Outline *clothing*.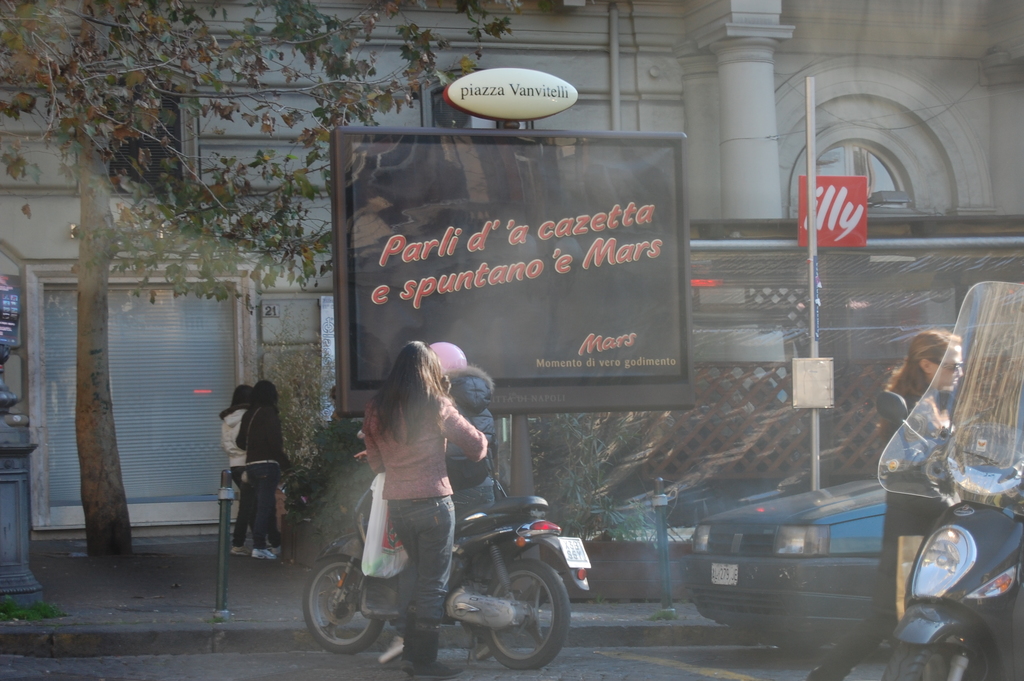
Outline: bbox(217, 402, 255, 556).
